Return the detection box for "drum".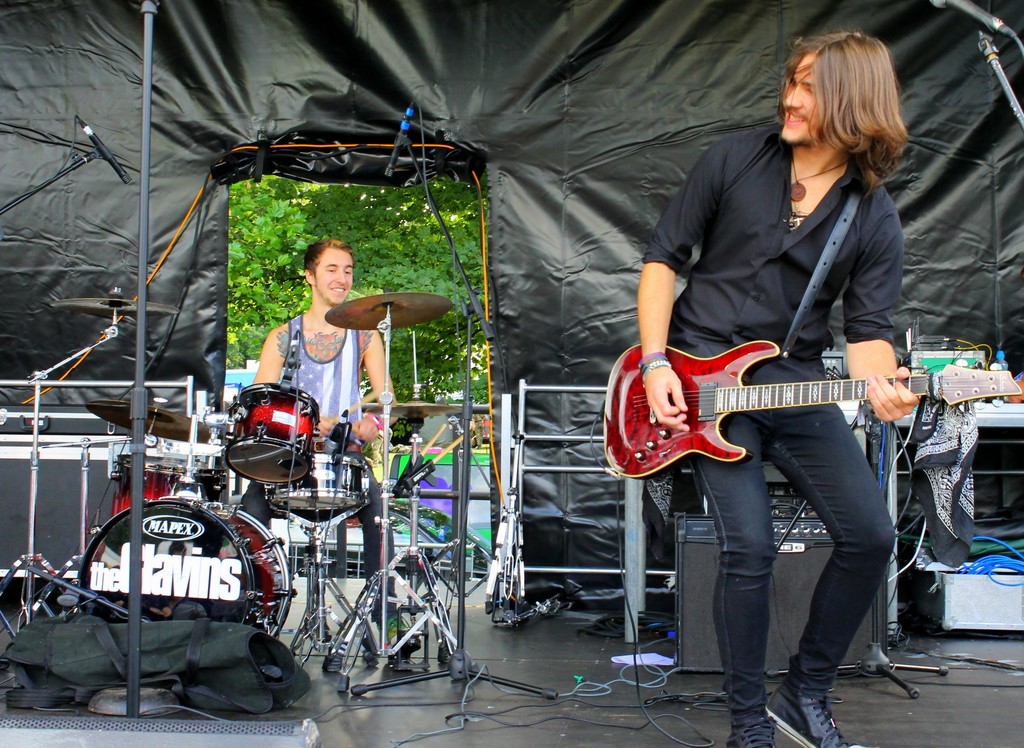
BBox(81, 494, 291, 623).
